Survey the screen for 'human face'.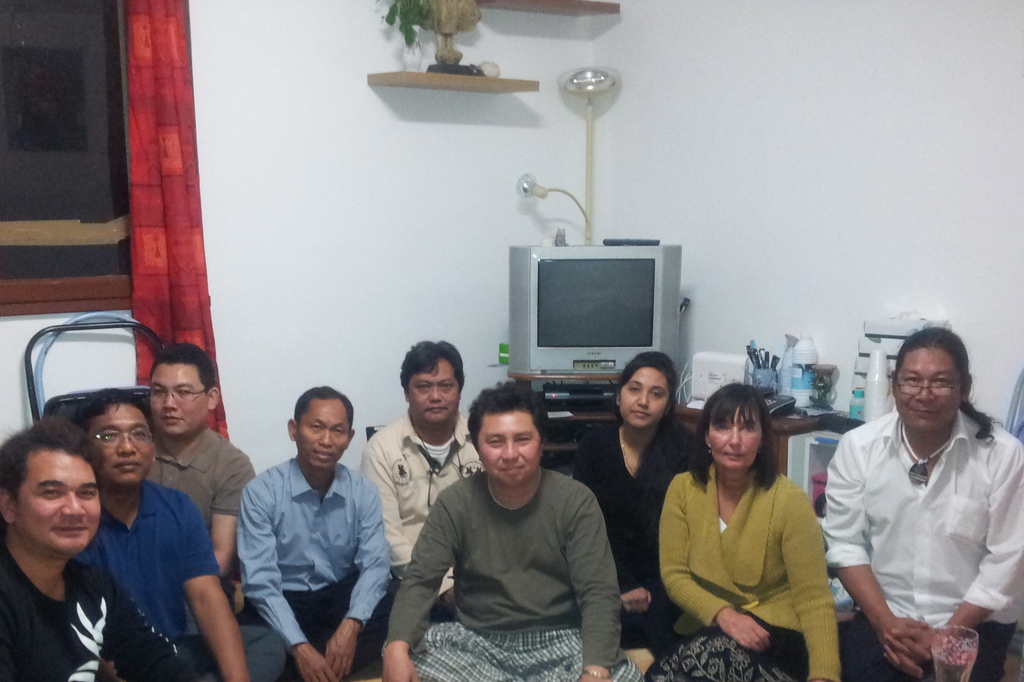
Survey found: select_region(623, 367, 671, 428).
